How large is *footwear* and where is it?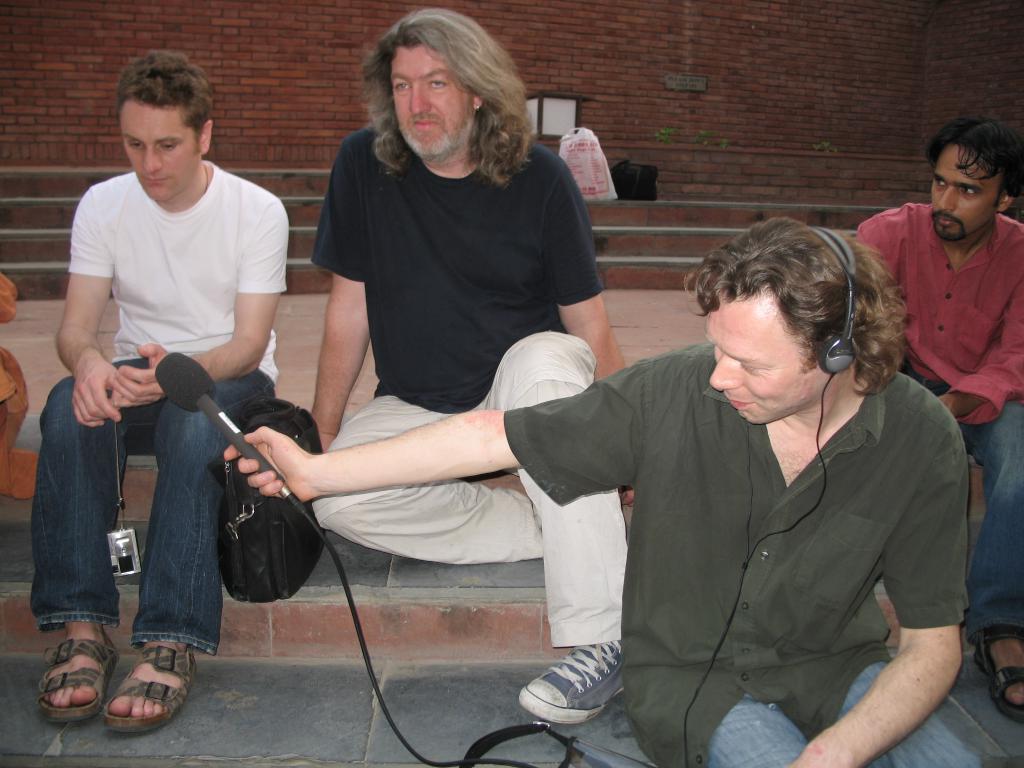
Bounding box: (952,616,1023,729).
